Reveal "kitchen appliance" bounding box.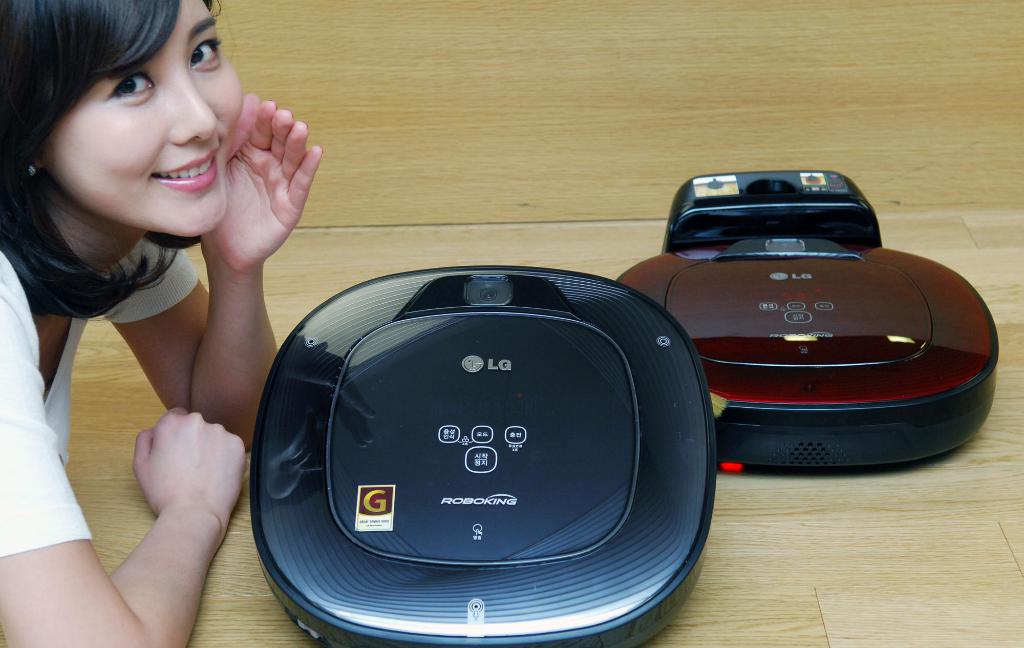
Revealed: region(250, 265, 716, 647).
